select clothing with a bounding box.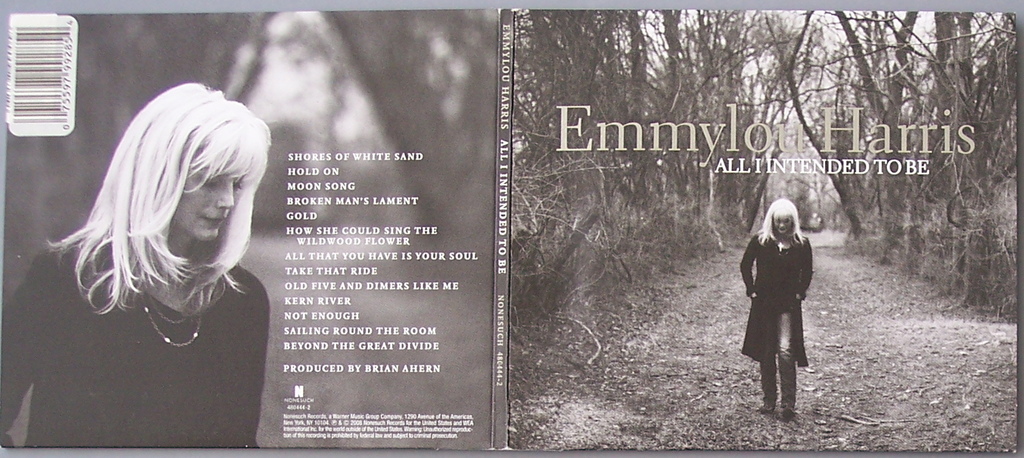
<bbox>173, 166, 249, 246</bbox>.
